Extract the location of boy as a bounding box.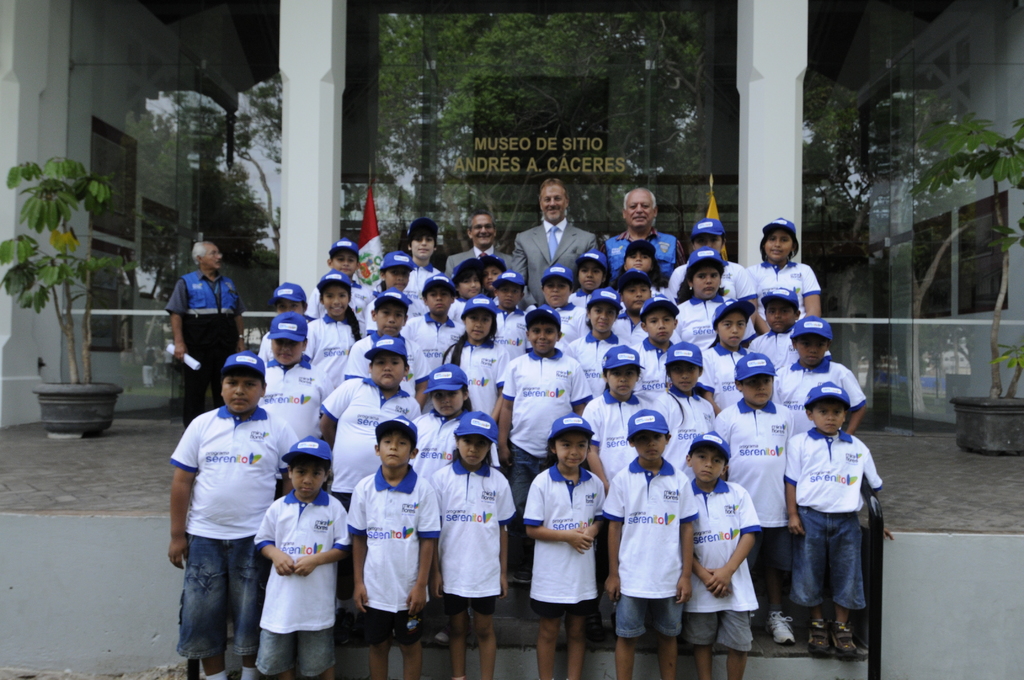
[764,320,869,434].
